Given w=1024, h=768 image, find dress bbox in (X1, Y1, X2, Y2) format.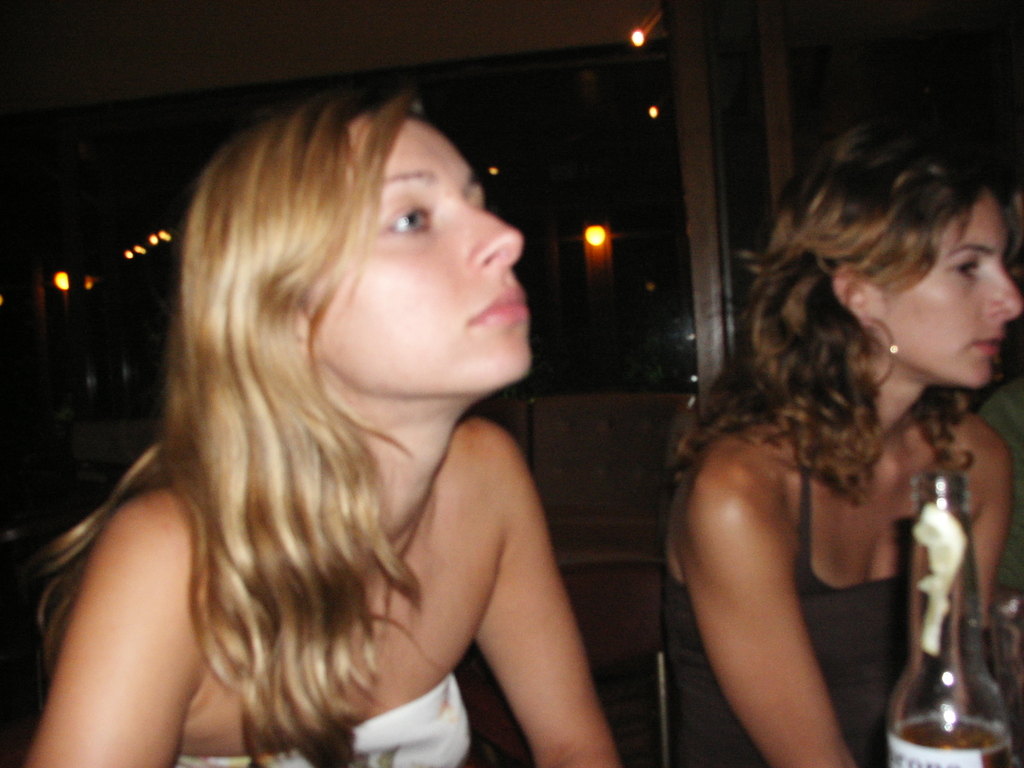
(178, 659, 467, 764).
